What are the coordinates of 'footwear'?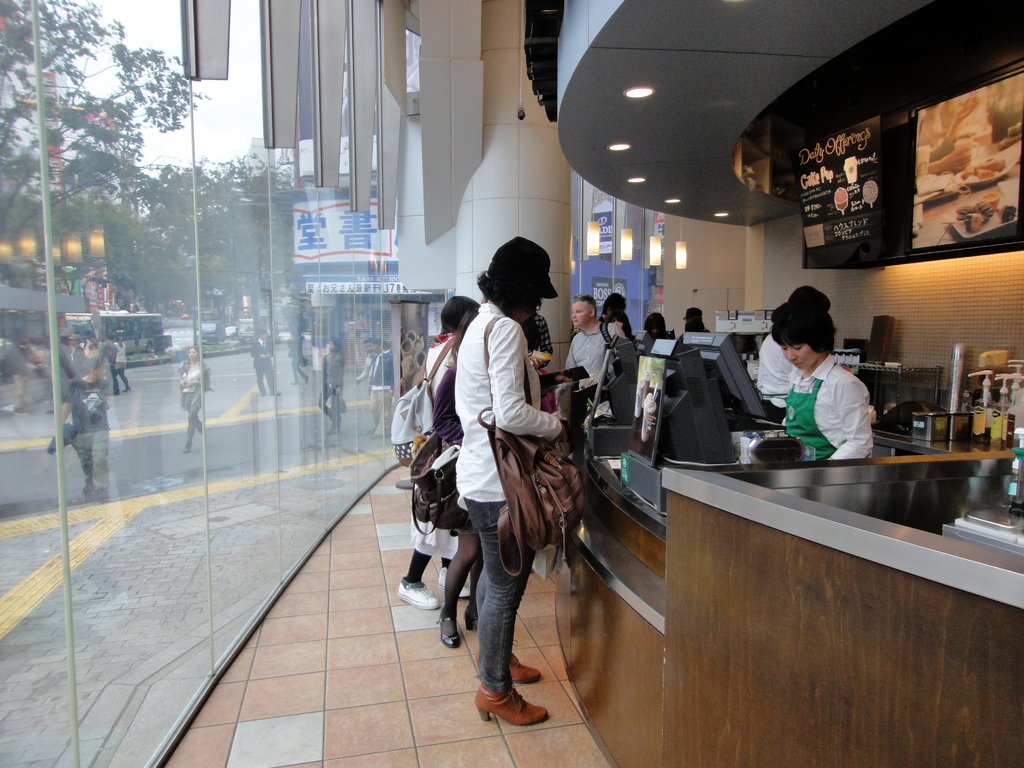
[left=397, top=575, right=442, bottom=611].
